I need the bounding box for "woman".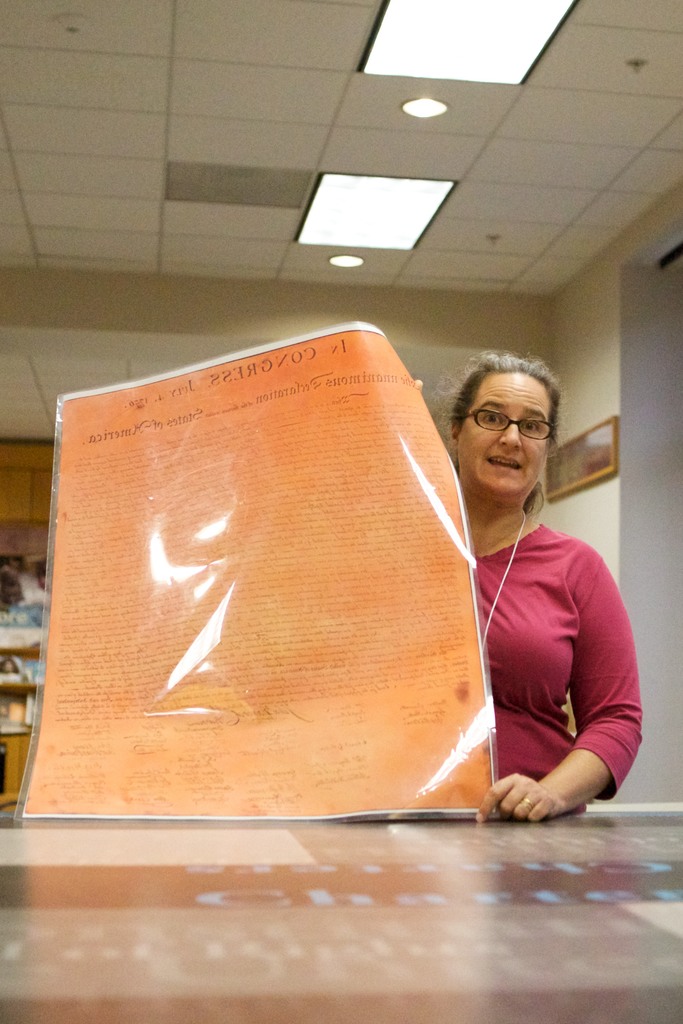
Here it is: <bbox>407, 342, 647, 836</bbox>.
